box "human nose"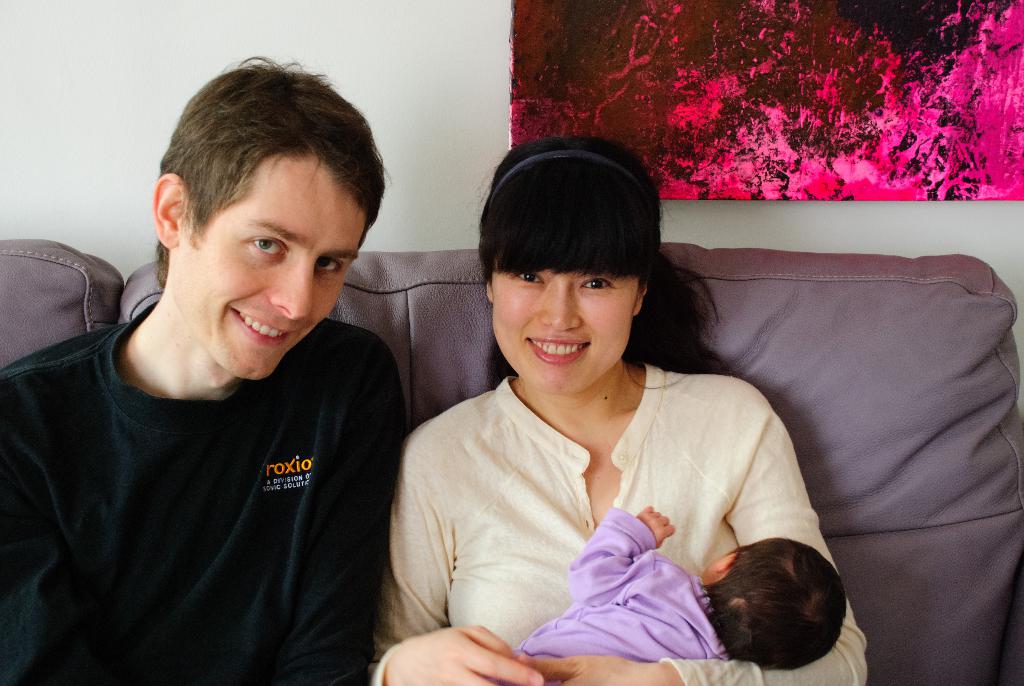
rect(262, 263, 315, 318)
